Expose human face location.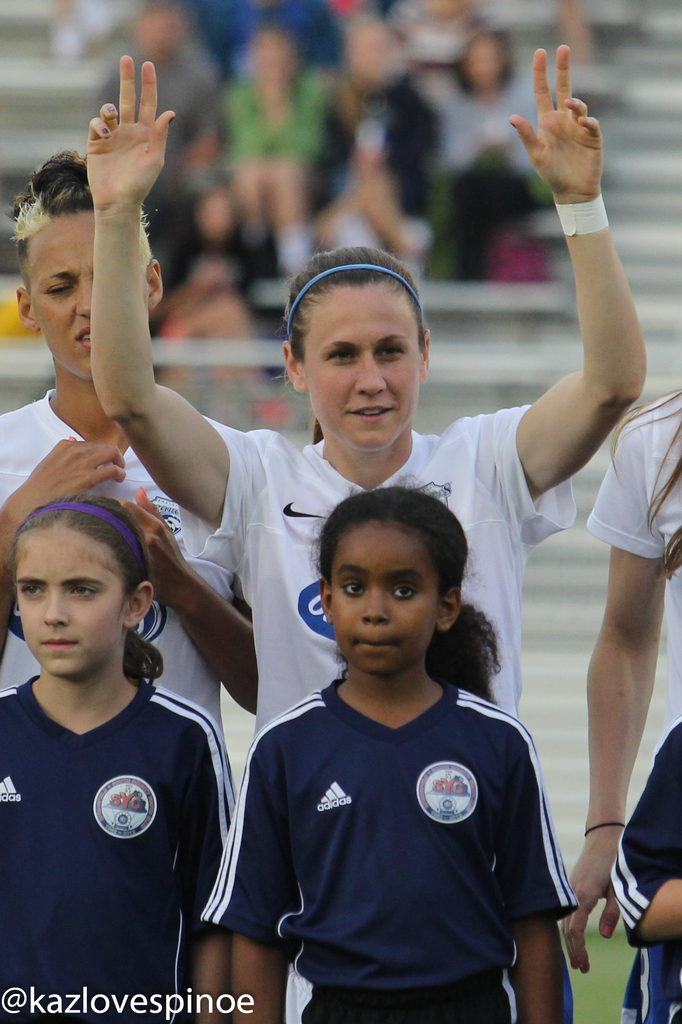
Exposed at select_region(297, 285, 418, 451).
